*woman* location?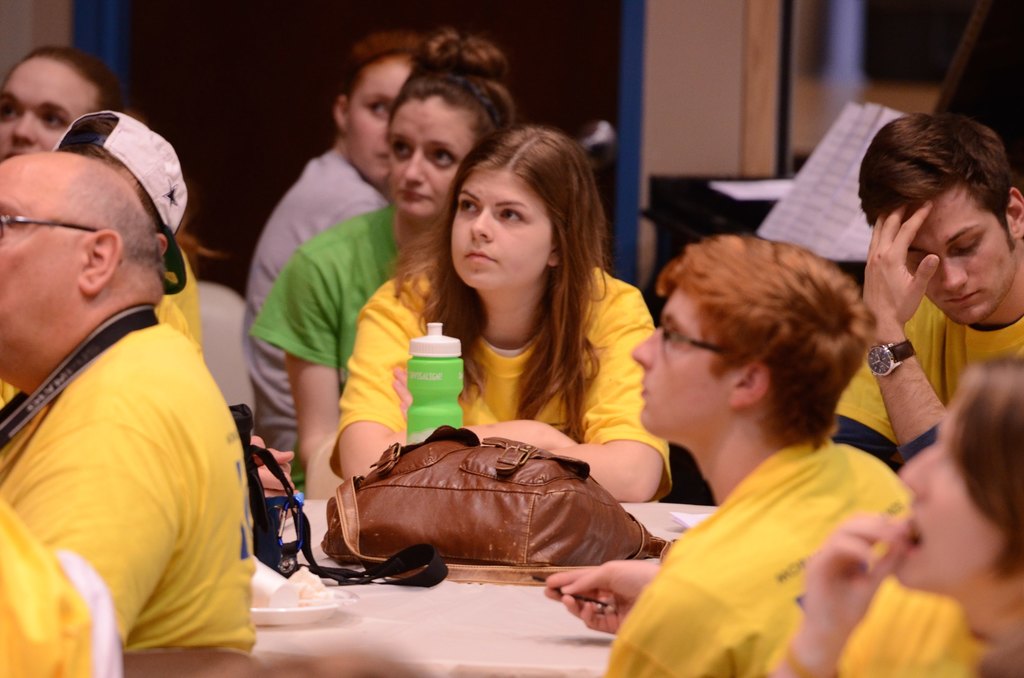
{"x1": 240, "y1": 25, "x2": 430, "y2": 485}
